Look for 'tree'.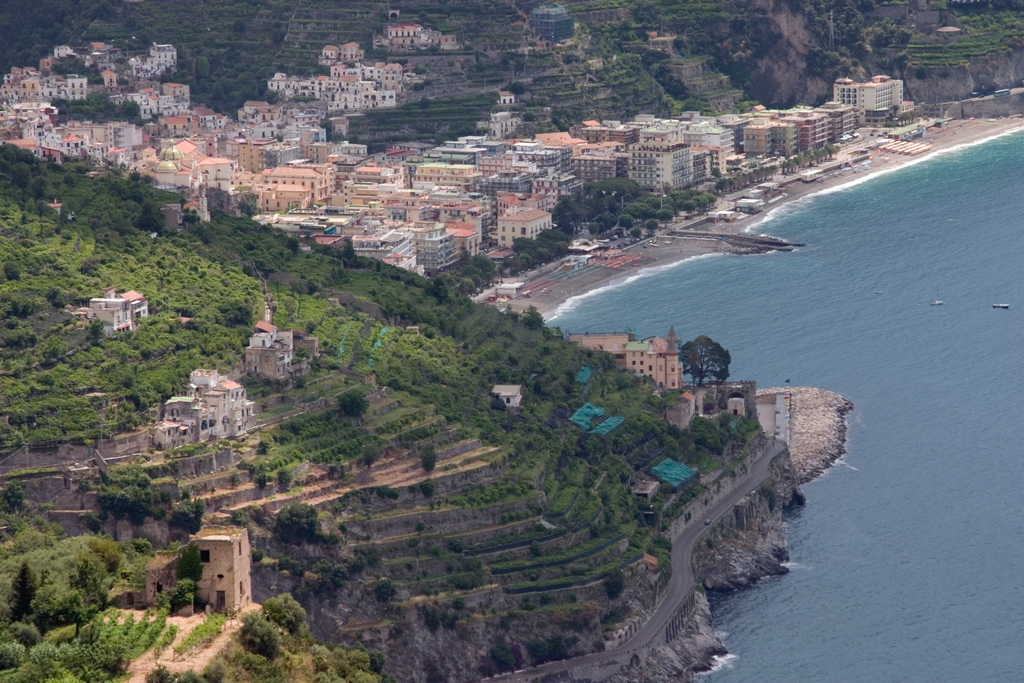
Found: {"x1": 678, "y1": 334, "x2": 727, "y2": 390}.
